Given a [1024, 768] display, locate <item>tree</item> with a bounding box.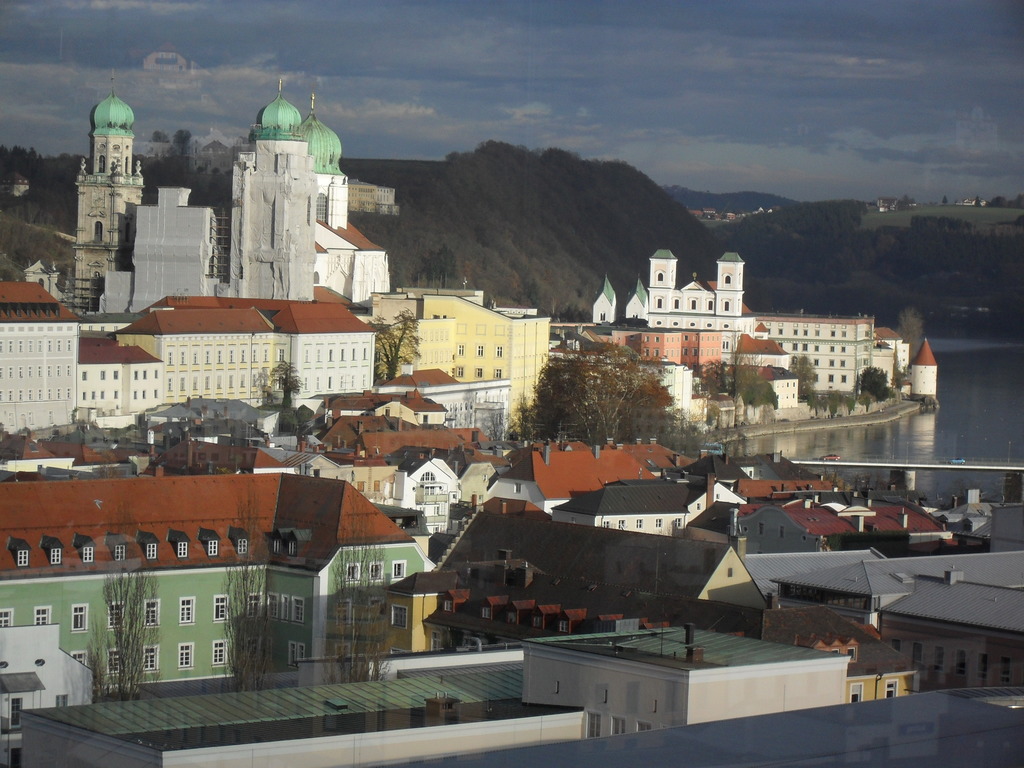
Located: x1=214, y1=490, x2=280, y2=694.
